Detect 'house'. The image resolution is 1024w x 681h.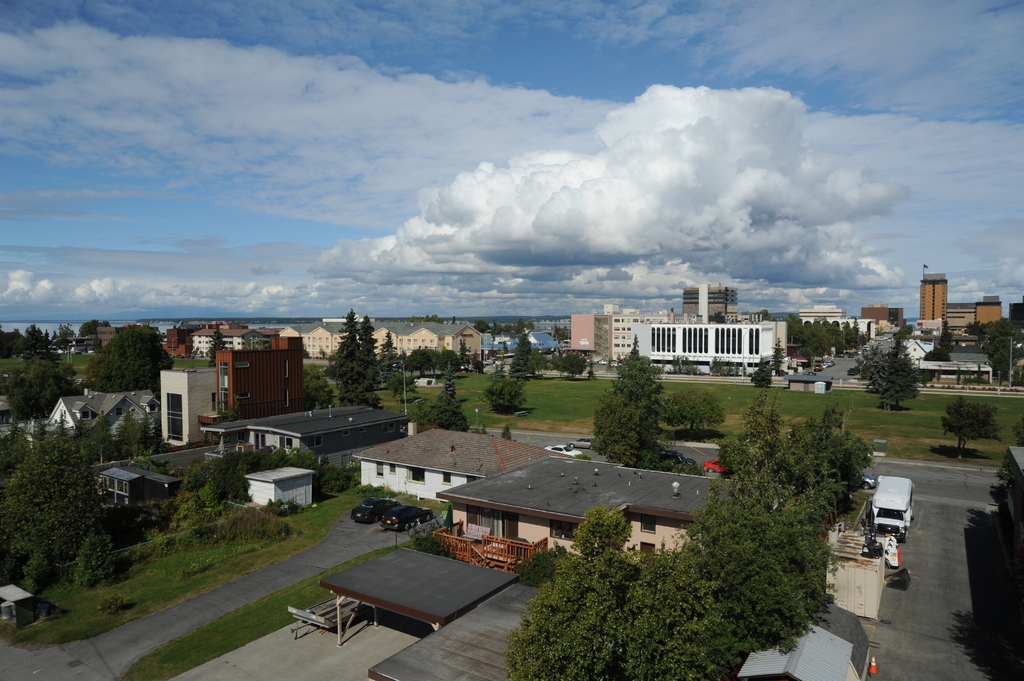
bbox=(977, 303, 1002, 322).
